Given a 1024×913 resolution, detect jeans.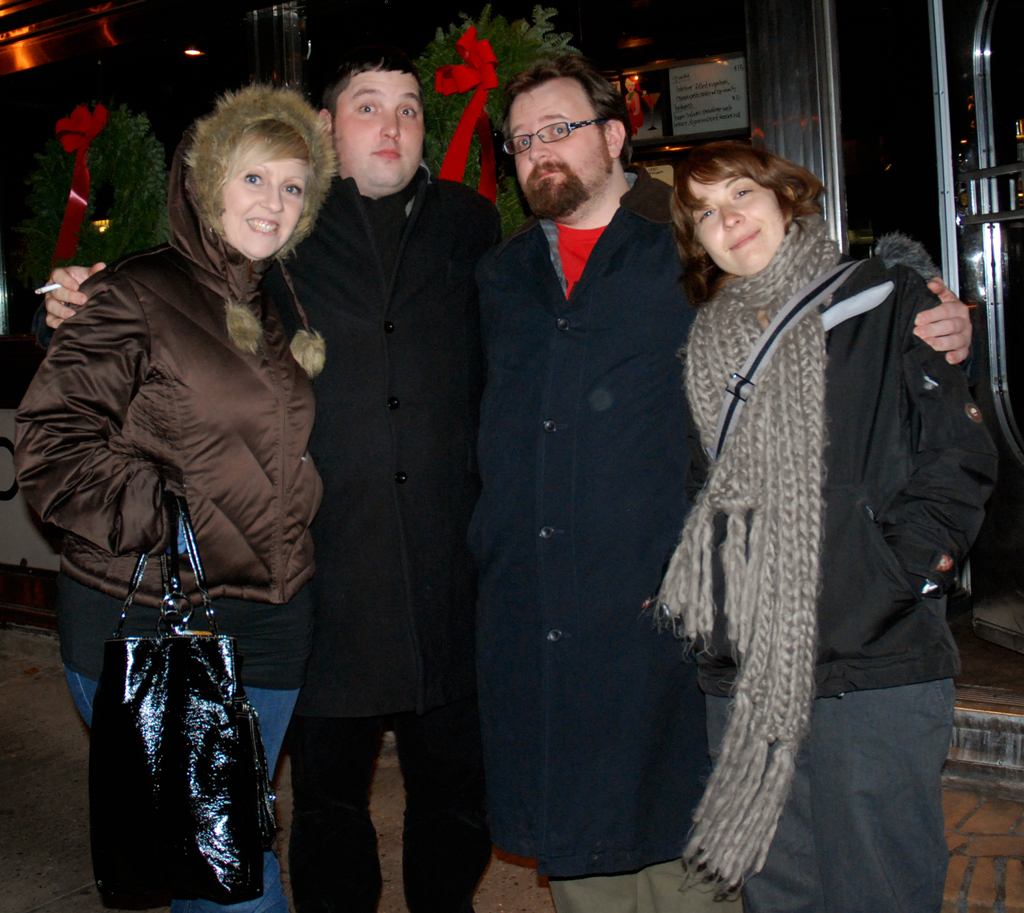
bbox=[741, 687, 964, 912].
